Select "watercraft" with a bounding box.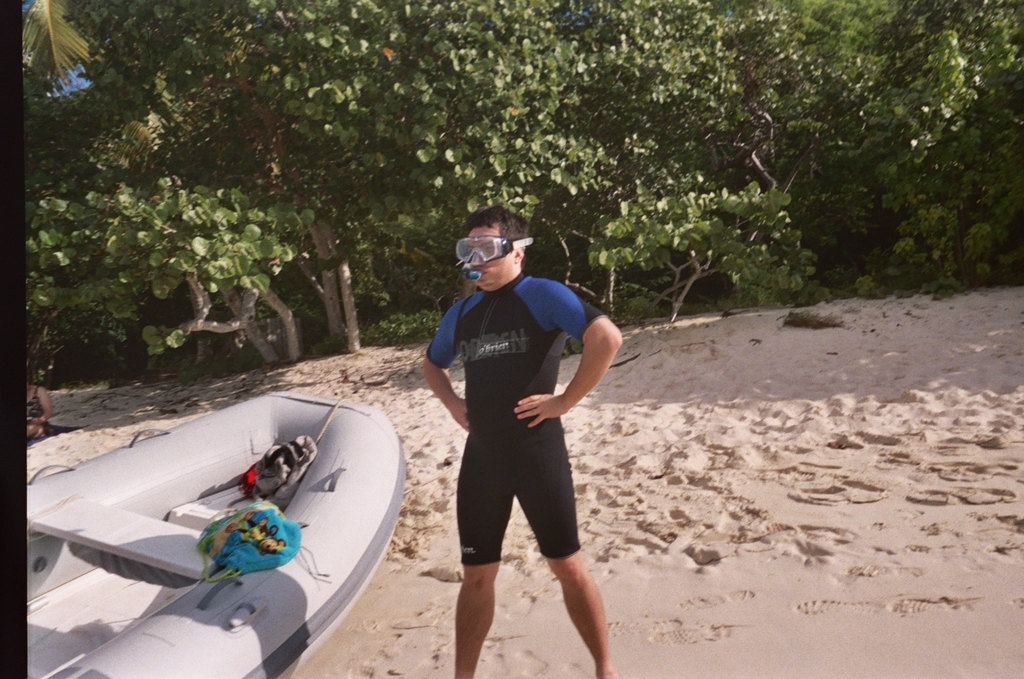
[0,372,394,678].
